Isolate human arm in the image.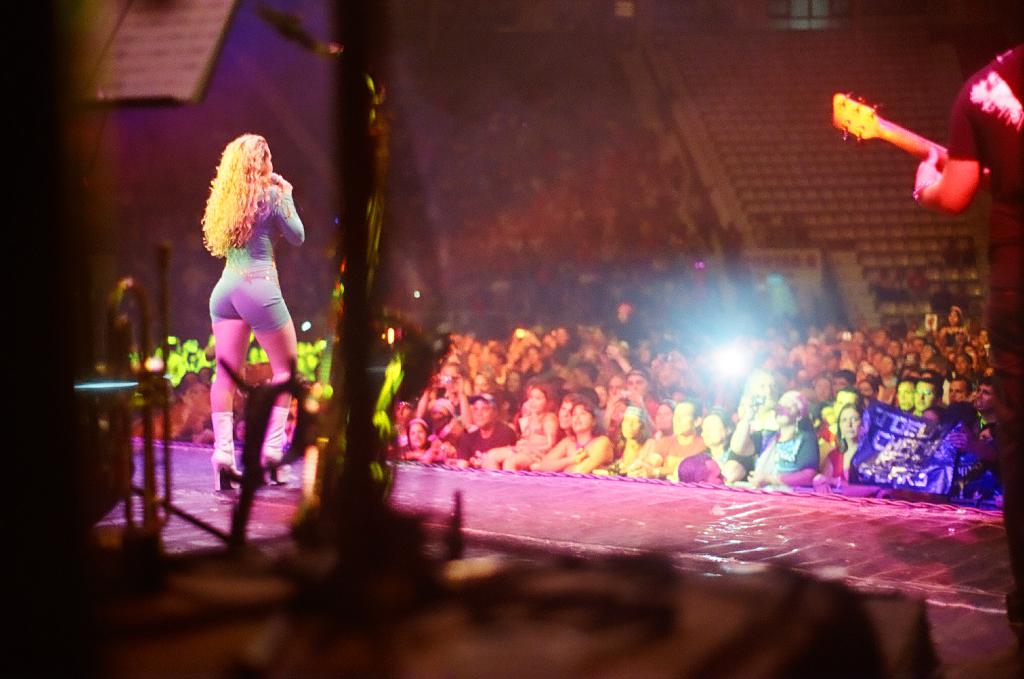
Isolated region: Rect(745, 435, 822, 486).
